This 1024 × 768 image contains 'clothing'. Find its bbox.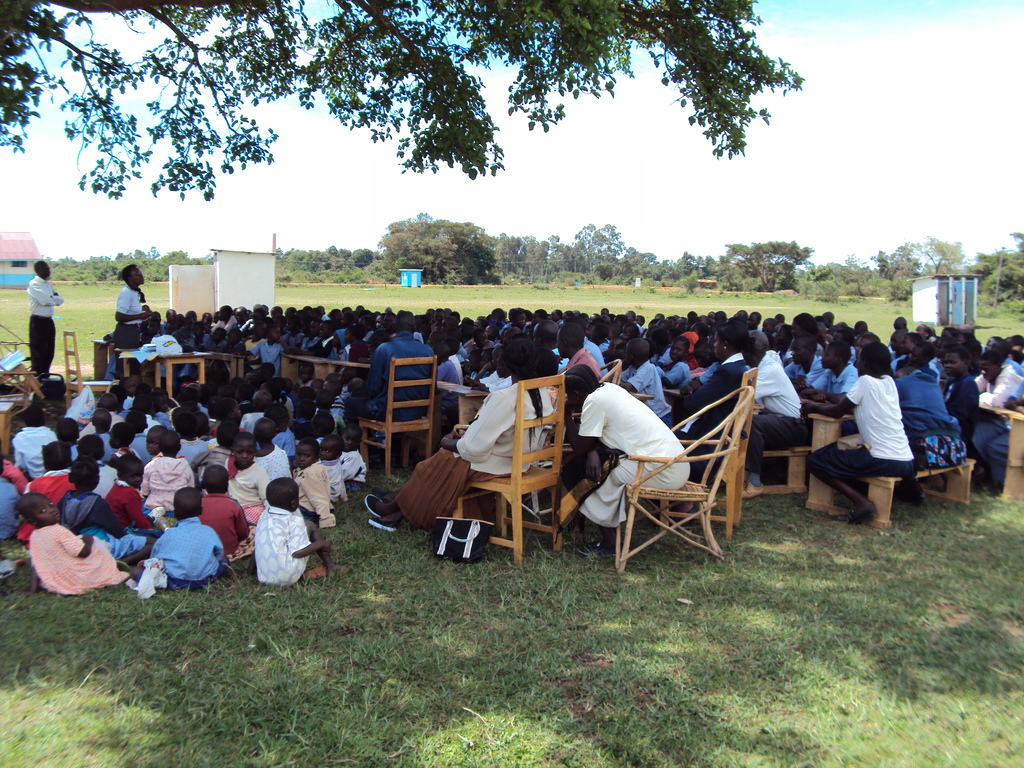
(x1=152, y1=518, x2=218, y2=588).
